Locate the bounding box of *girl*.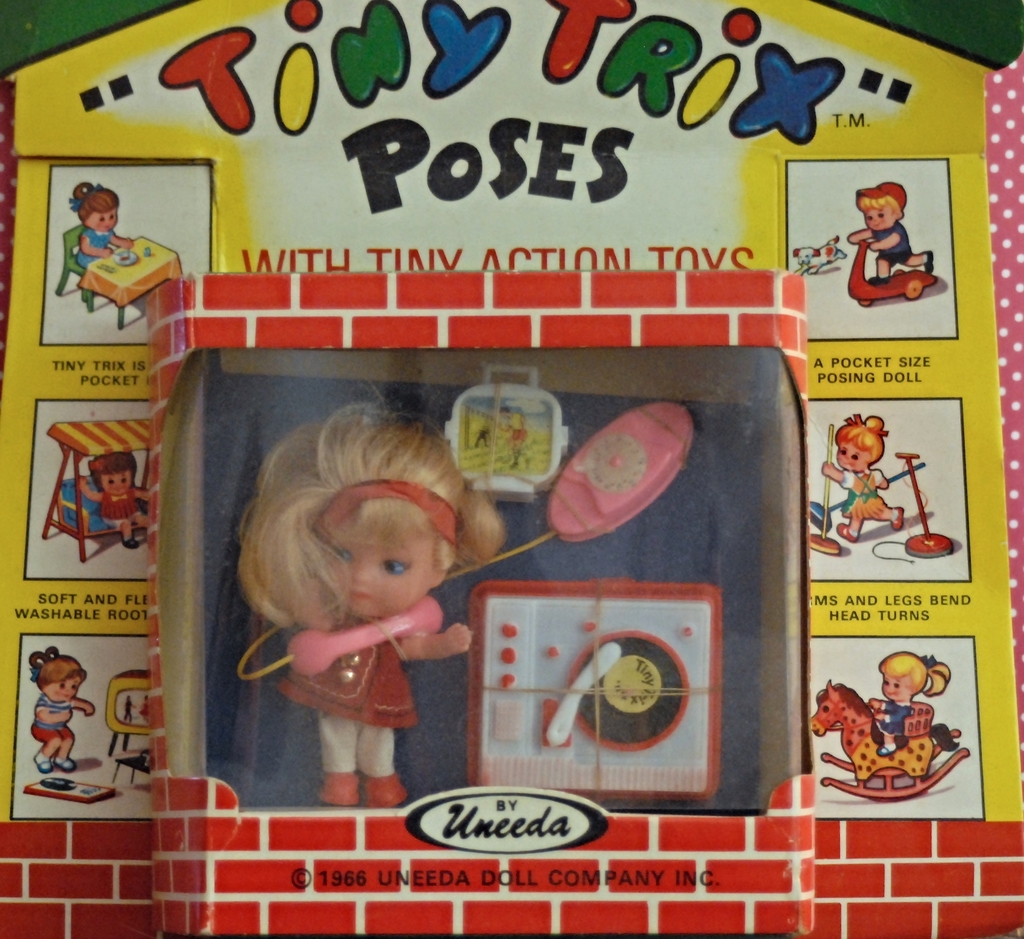
Bounding box: 822/416/911/534.
